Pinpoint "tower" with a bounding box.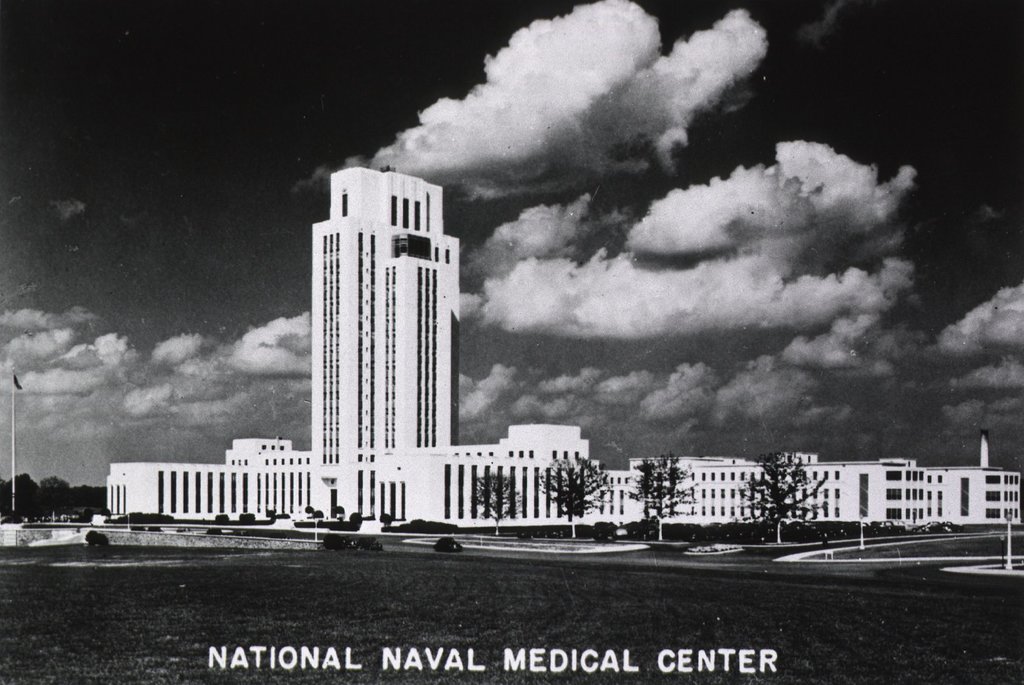
[x1=312, y1=163, x2=465, y2=518].
